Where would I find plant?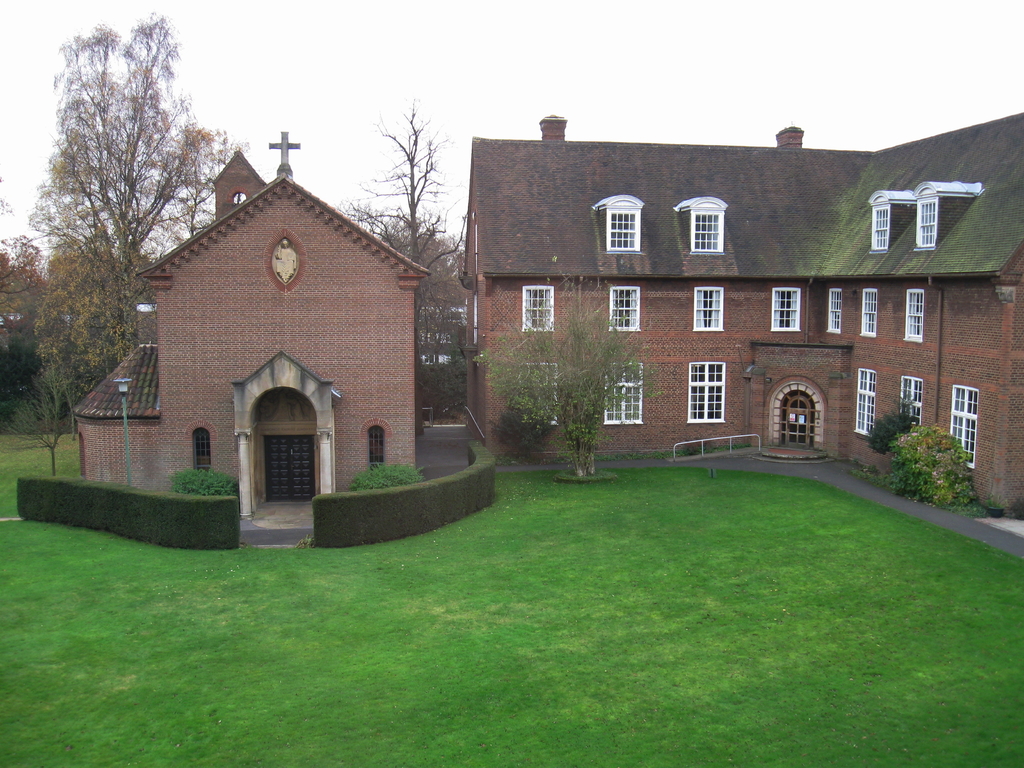
At {"left": 348, "top": 471, "right": 428, "bottom": 492}.
